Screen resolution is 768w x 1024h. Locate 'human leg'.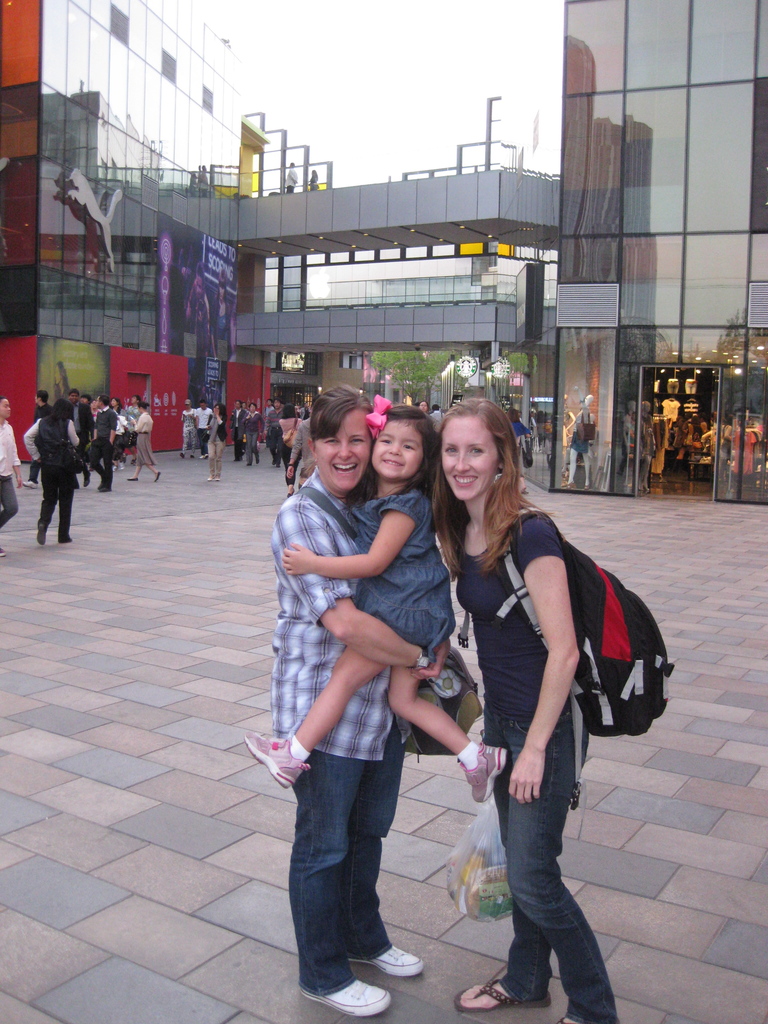
{"left": 458, "top": 724, "right": 614, "bottom": 1016}.
